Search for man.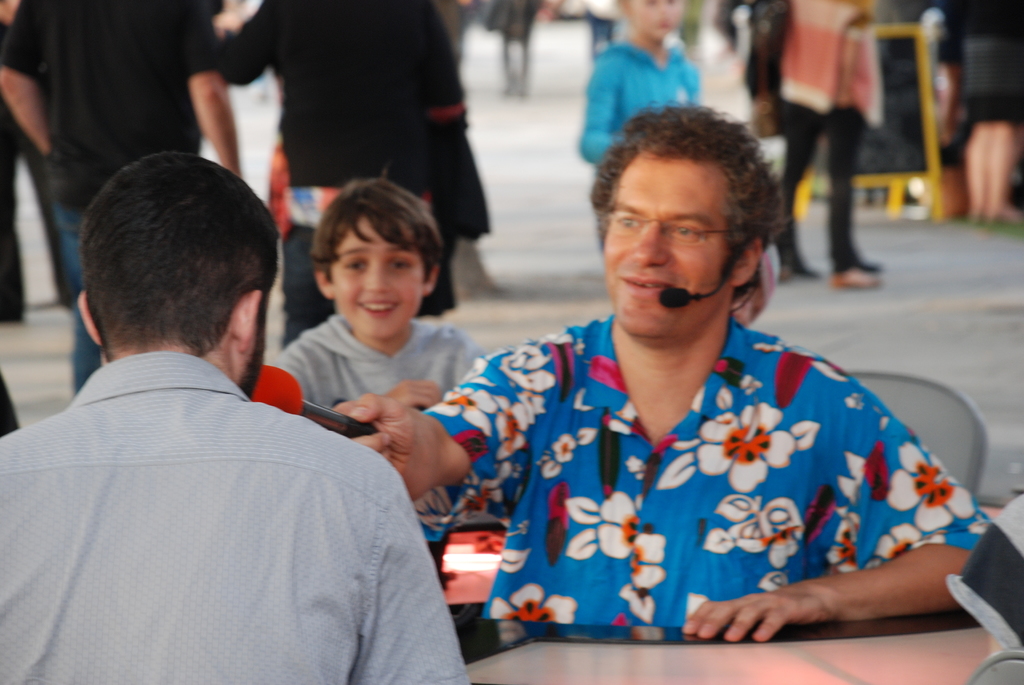
Found at left=0, top=153, right=475, bottom=684.
